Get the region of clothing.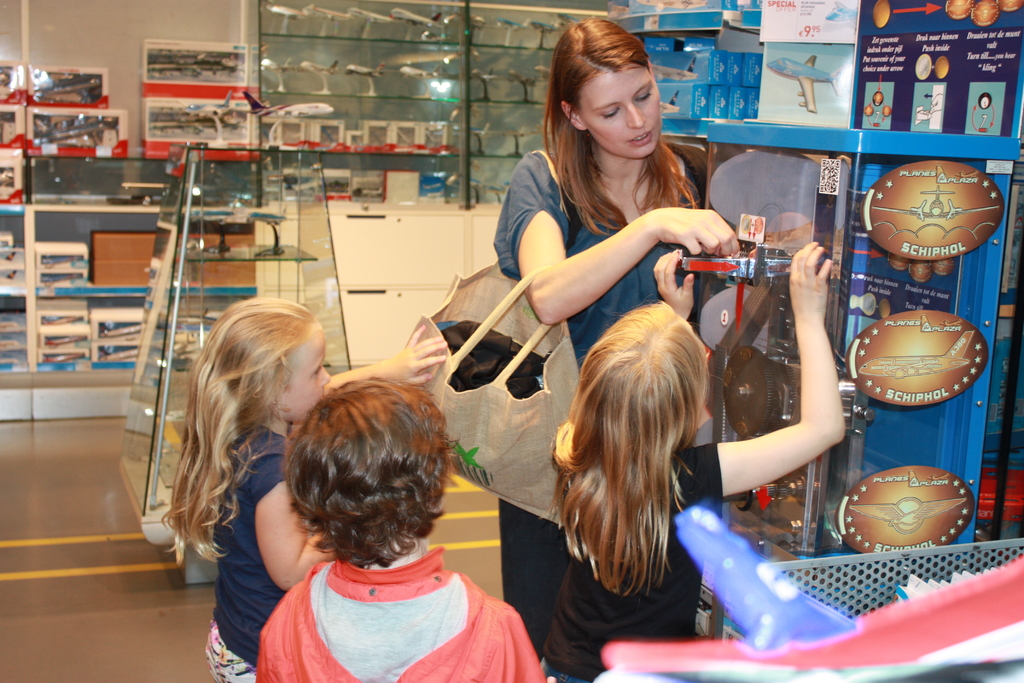
(left=207, top=427, right=316, bottom=672).
